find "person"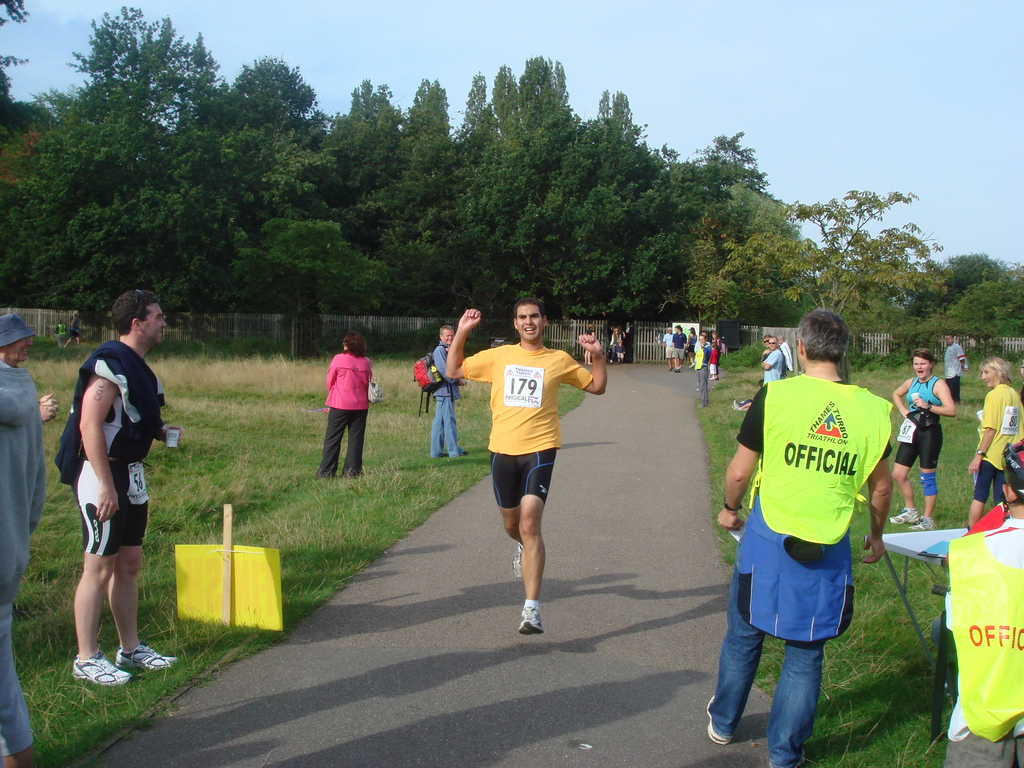
(776, 335, 792, 378)
